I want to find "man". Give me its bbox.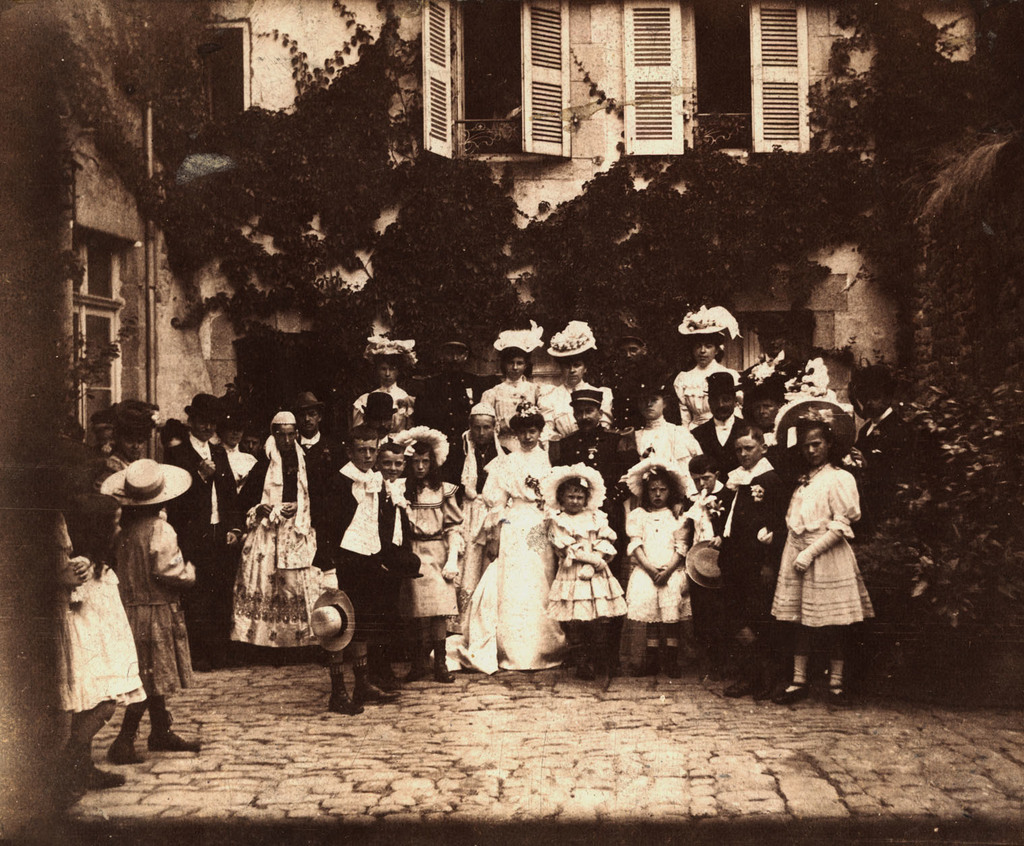
bbox=(169, 392, 244, 670).
